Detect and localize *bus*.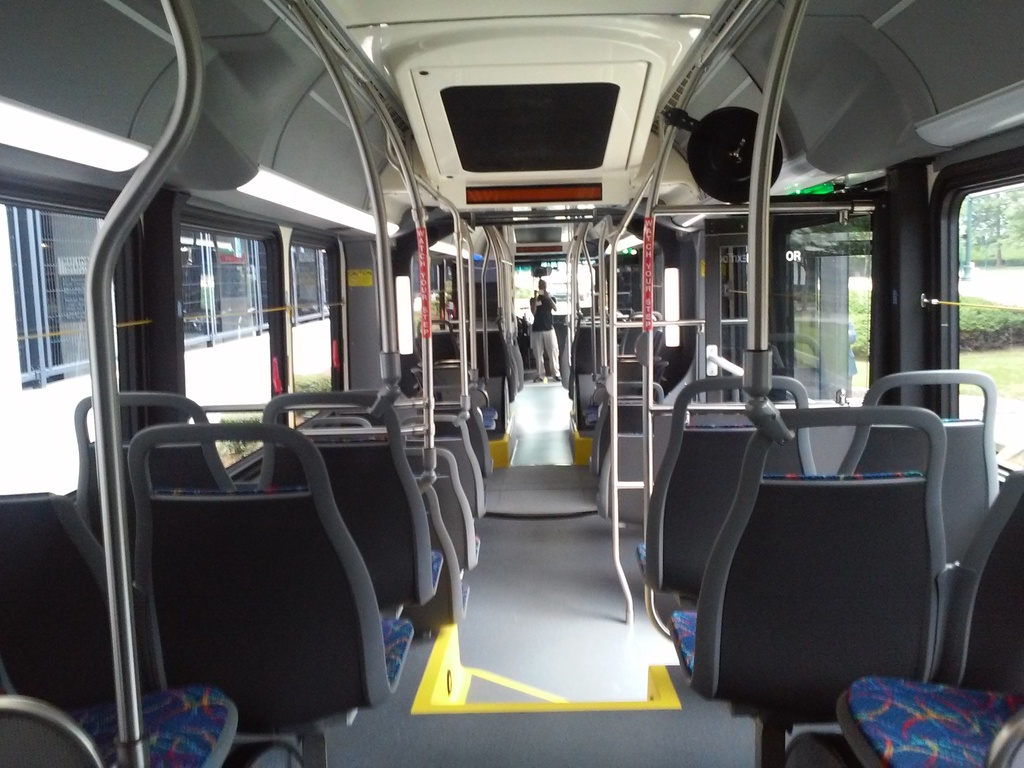
Localized at rect(0, 203, 420, 500).
